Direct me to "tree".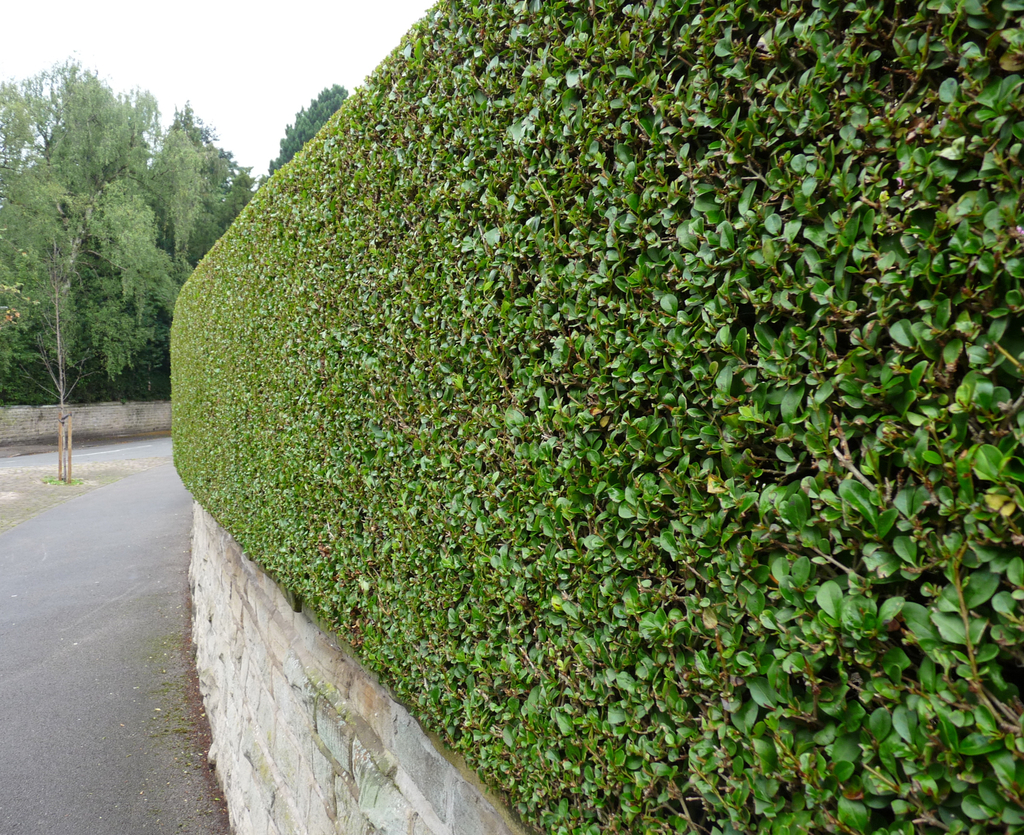
Direction: box(265, 79, 360, 171).
